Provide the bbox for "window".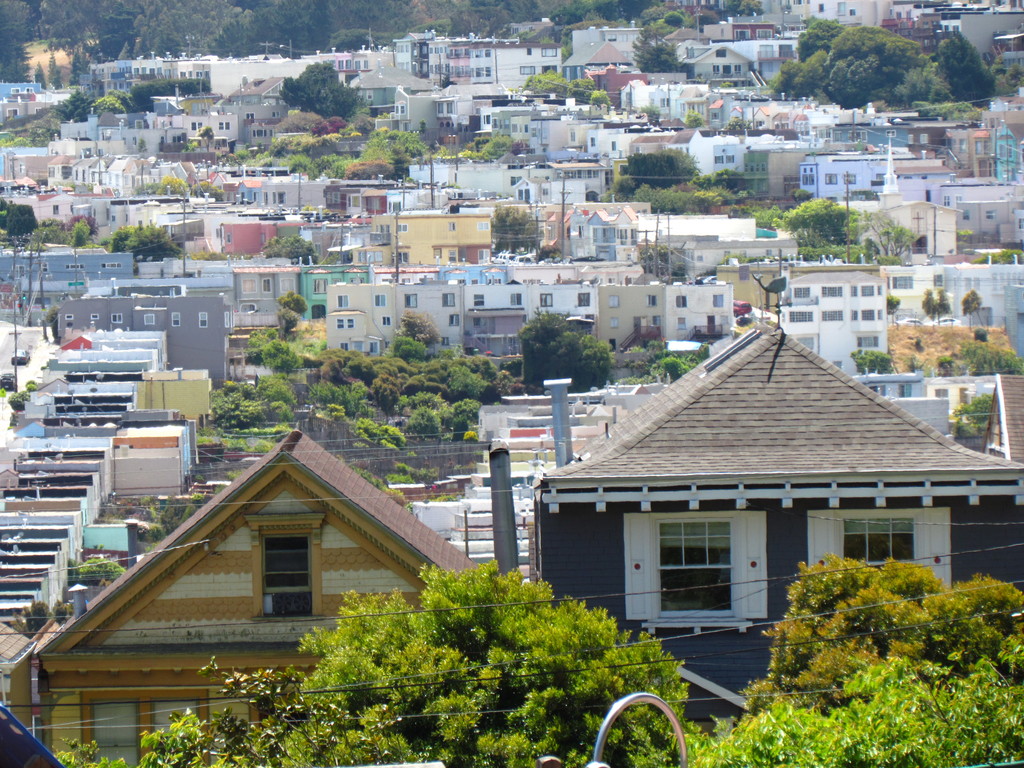
244 513 327 623.
